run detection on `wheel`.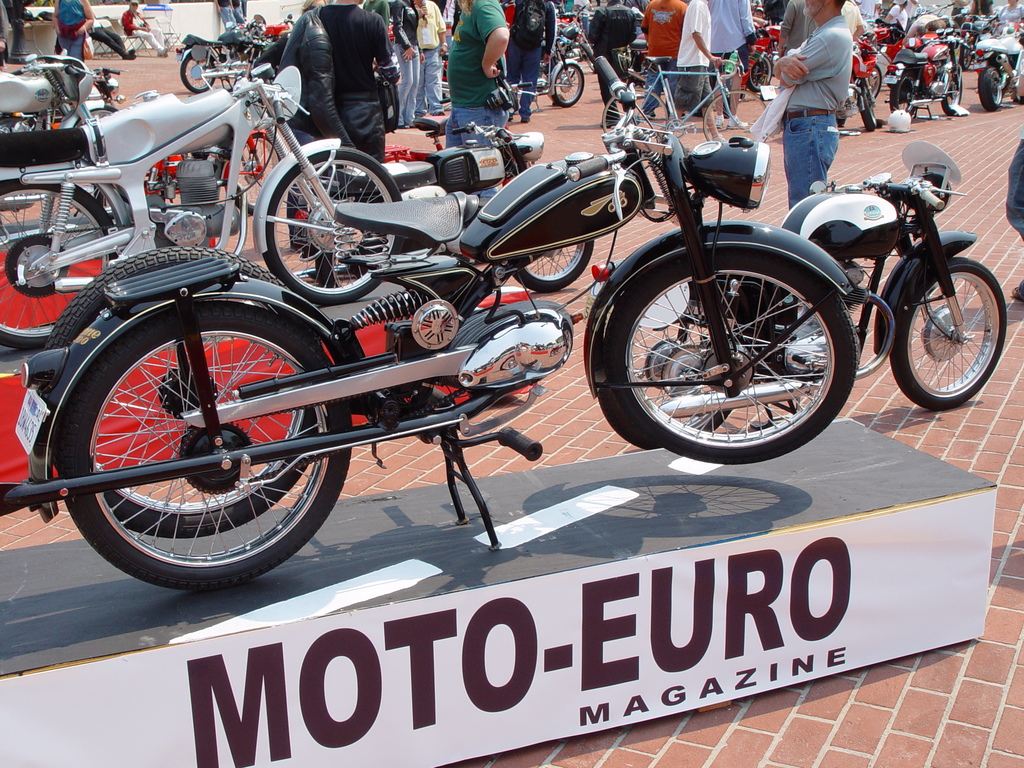
Result: detection(748, 58, 772, 92).
